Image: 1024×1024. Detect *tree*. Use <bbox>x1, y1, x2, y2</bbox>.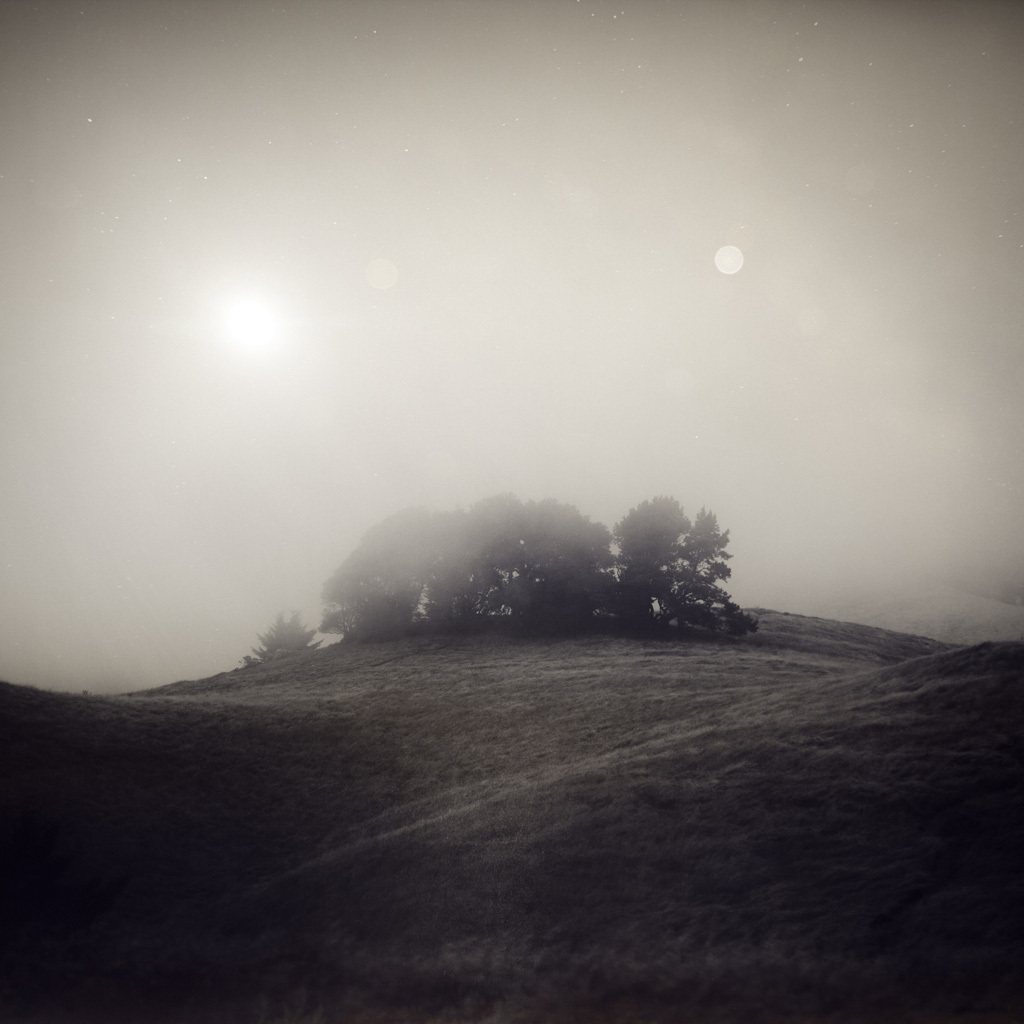
<bbox>251, 611, 319, 656</bbox>.
